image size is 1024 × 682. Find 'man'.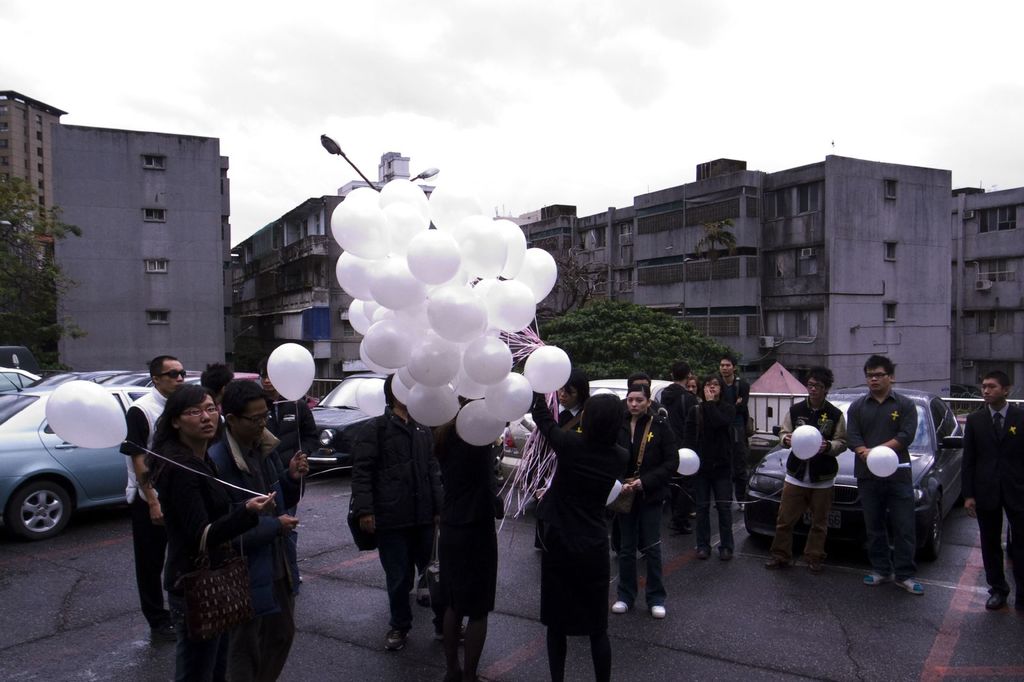
(left=851, top=357, right=925, bottom=592).
